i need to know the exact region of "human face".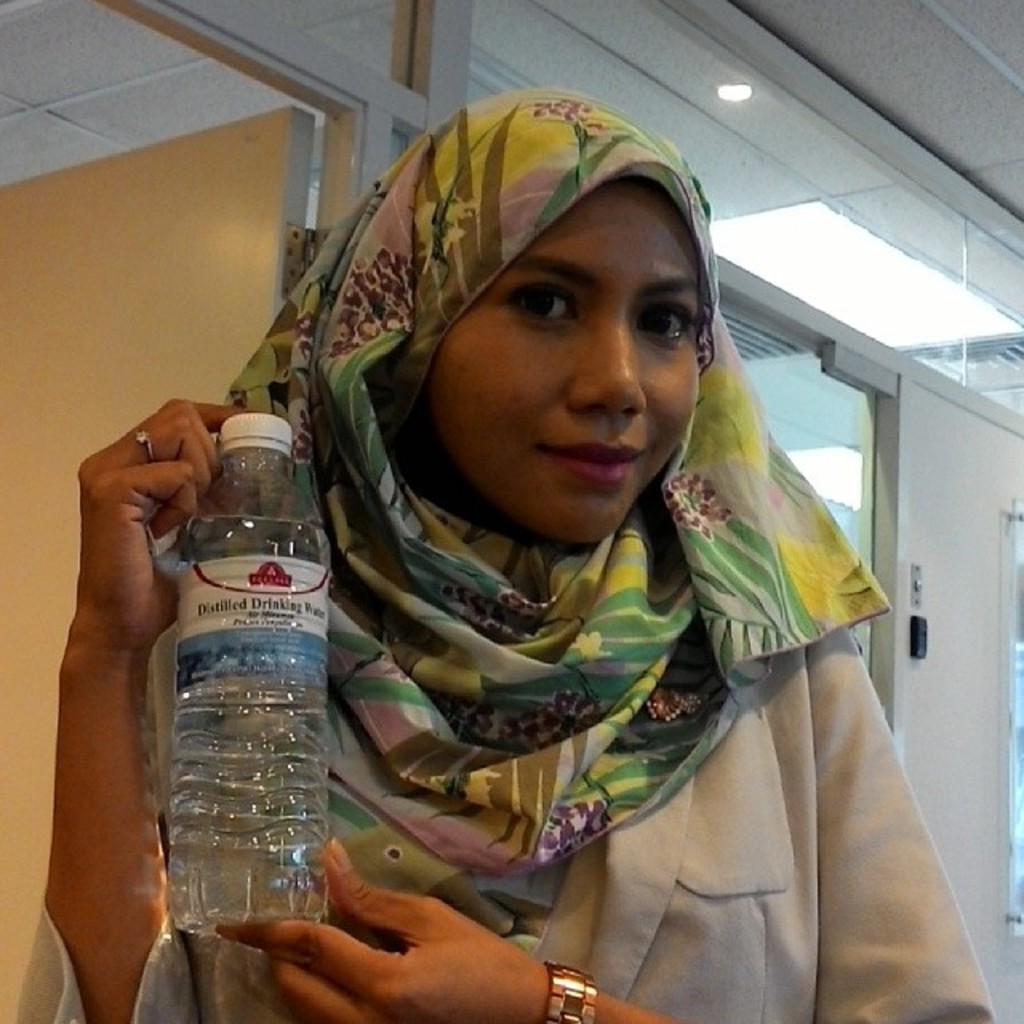
Region: x1=432 y1=182 x2=698 y2=547.
